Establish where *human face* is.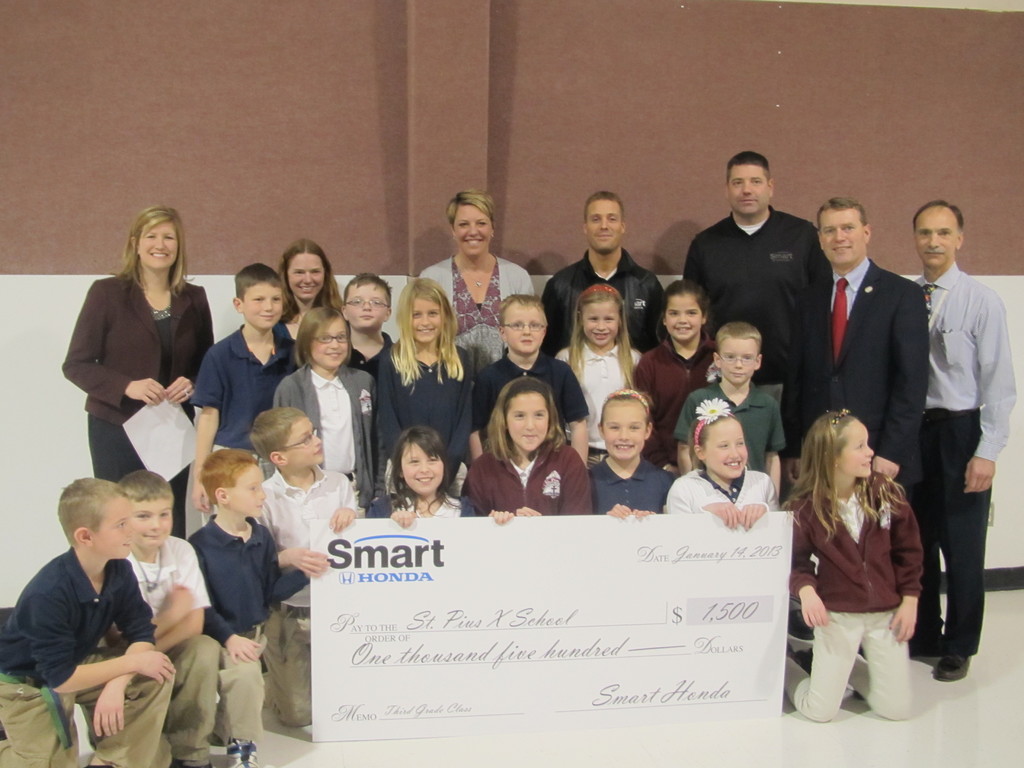
Established at BBox(820, 211, 865, 266).
